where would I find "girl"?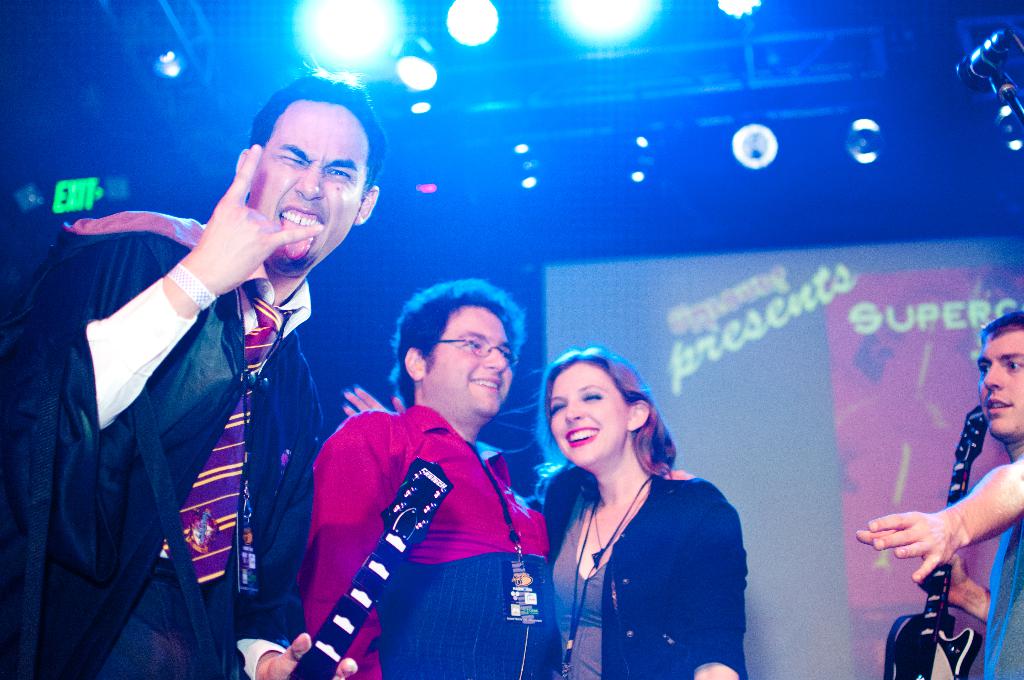
At [left=339, top=343, right=742, bottom=679].
